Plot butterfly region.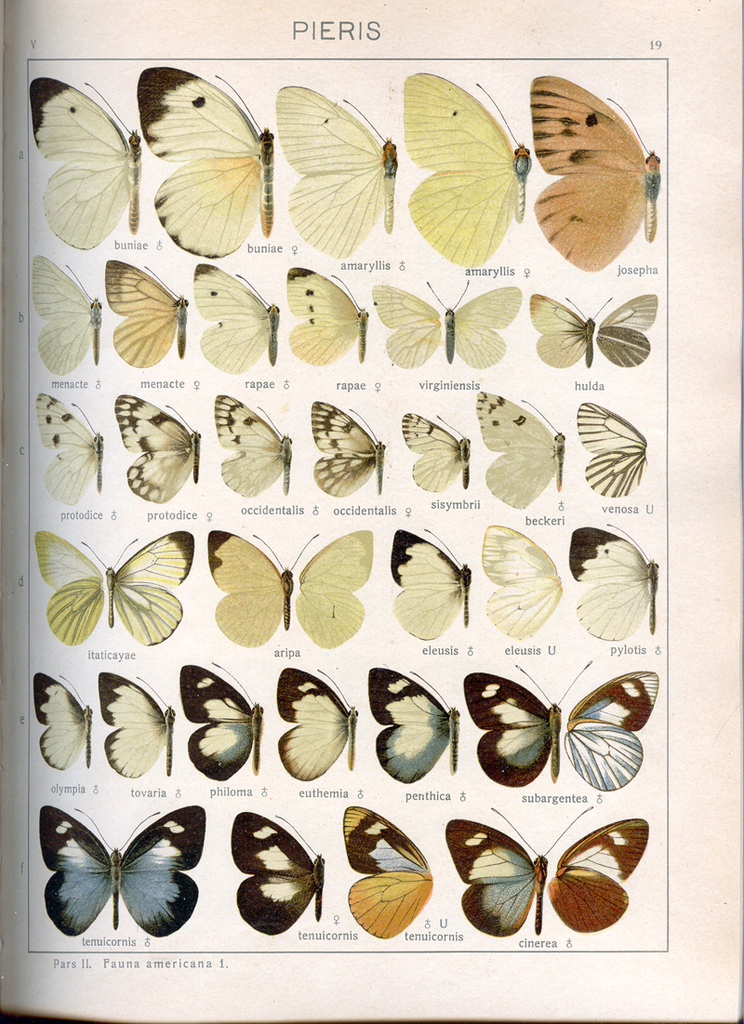
Plotted at x1=372, y1=280, x2=527, y2=372.
